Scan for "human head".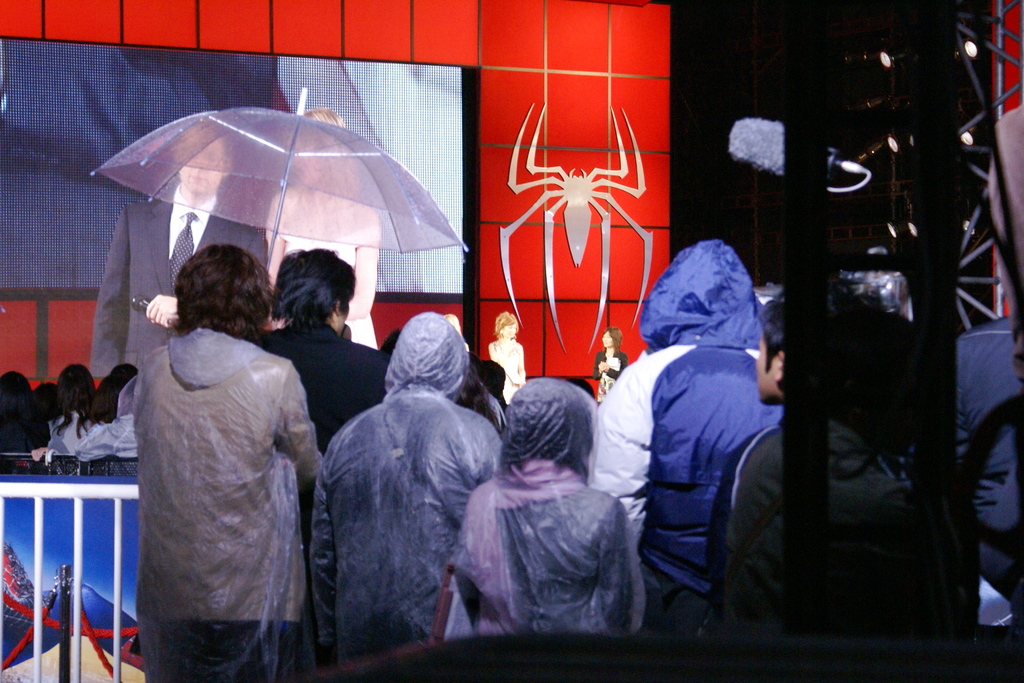
Scan result: [left=376, top=327, right=410, bottom=361].
